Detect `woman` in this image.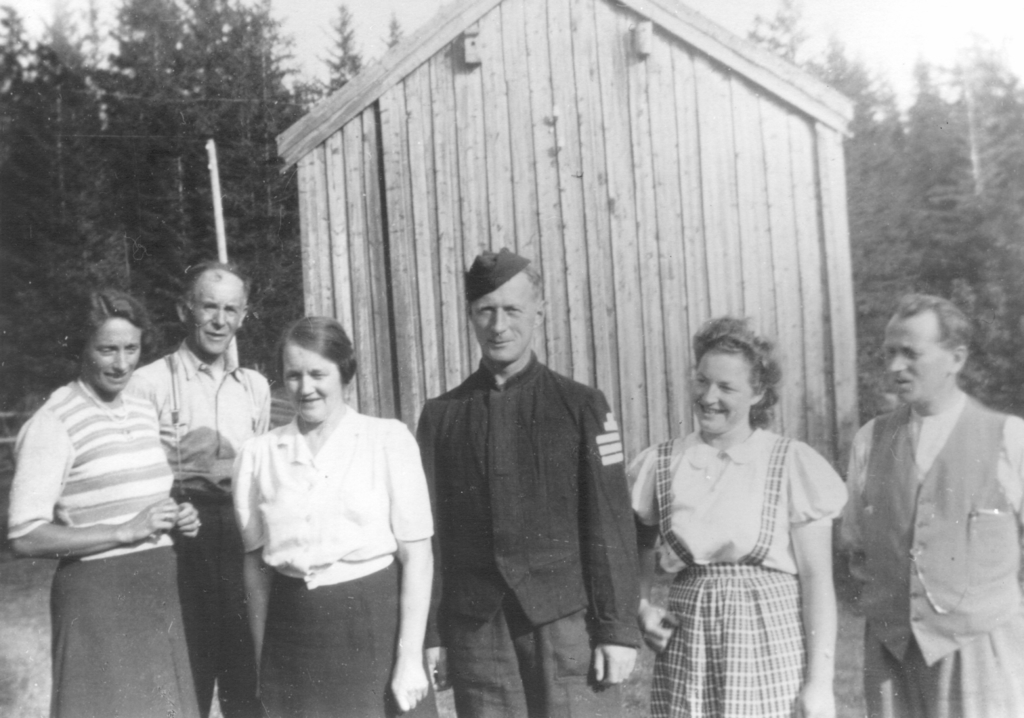
Detection: x1=234 y1=315 x2=435 y2=717.
